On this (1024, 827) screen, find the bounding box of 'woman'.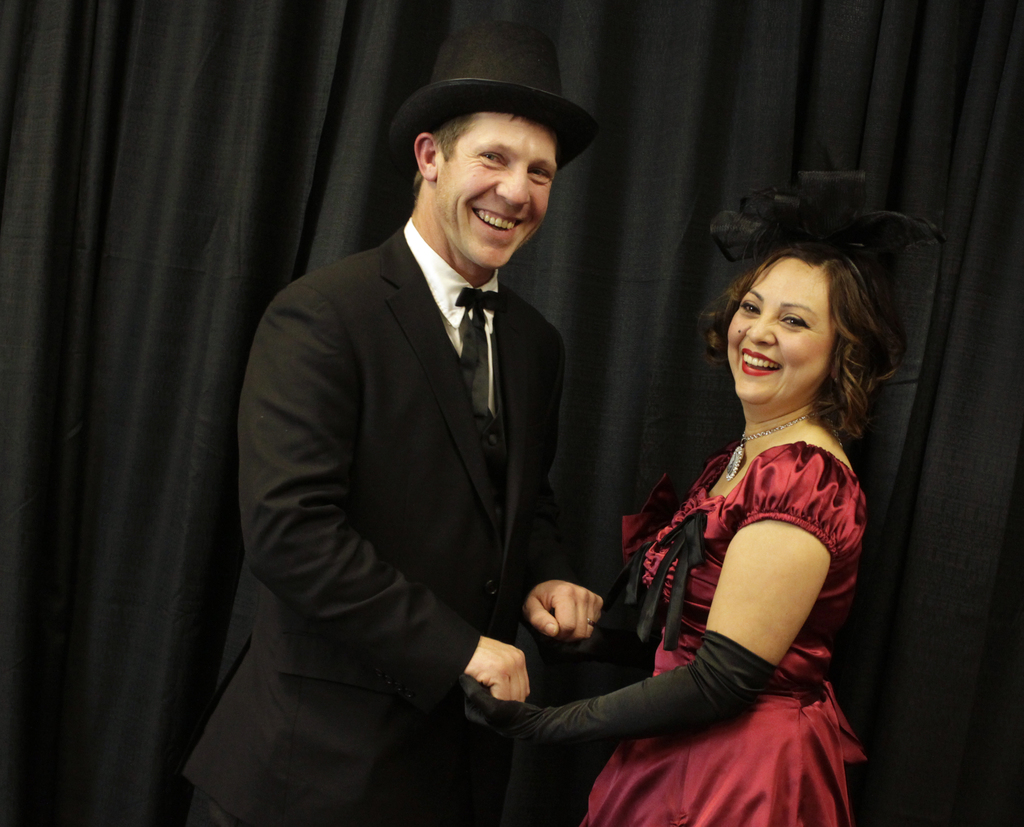
Bounding box: <bbox>599, 200, 906, 808</bbox>.
